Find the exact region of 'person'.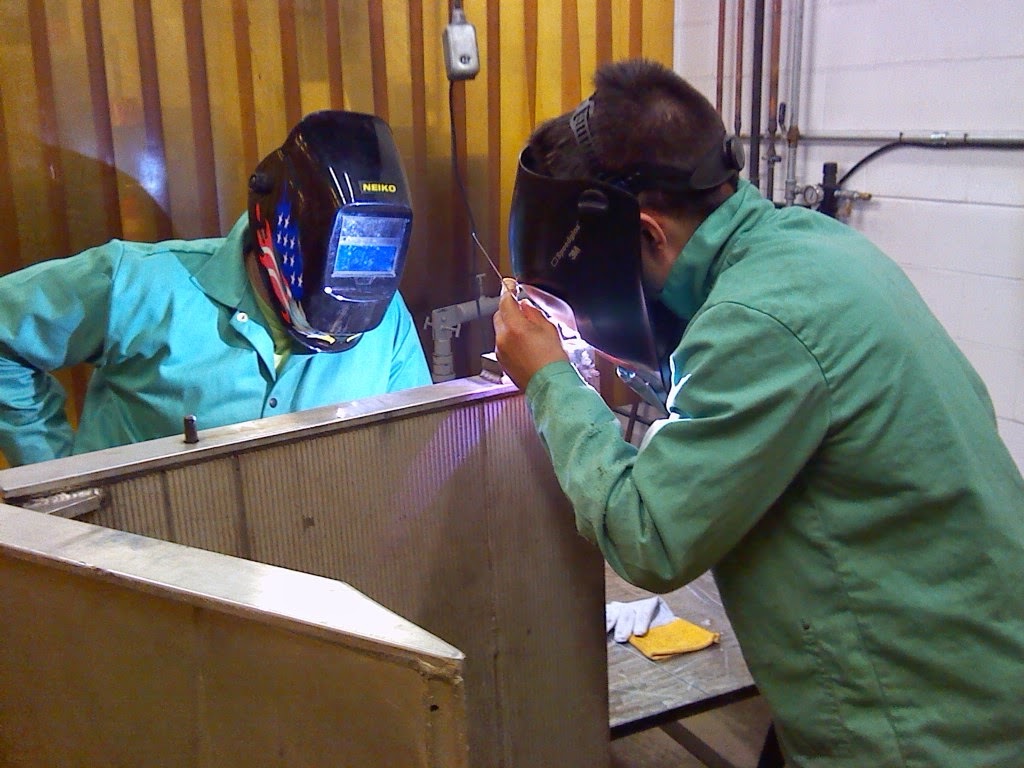
Exact region: [485, 51, 1023, 767].
